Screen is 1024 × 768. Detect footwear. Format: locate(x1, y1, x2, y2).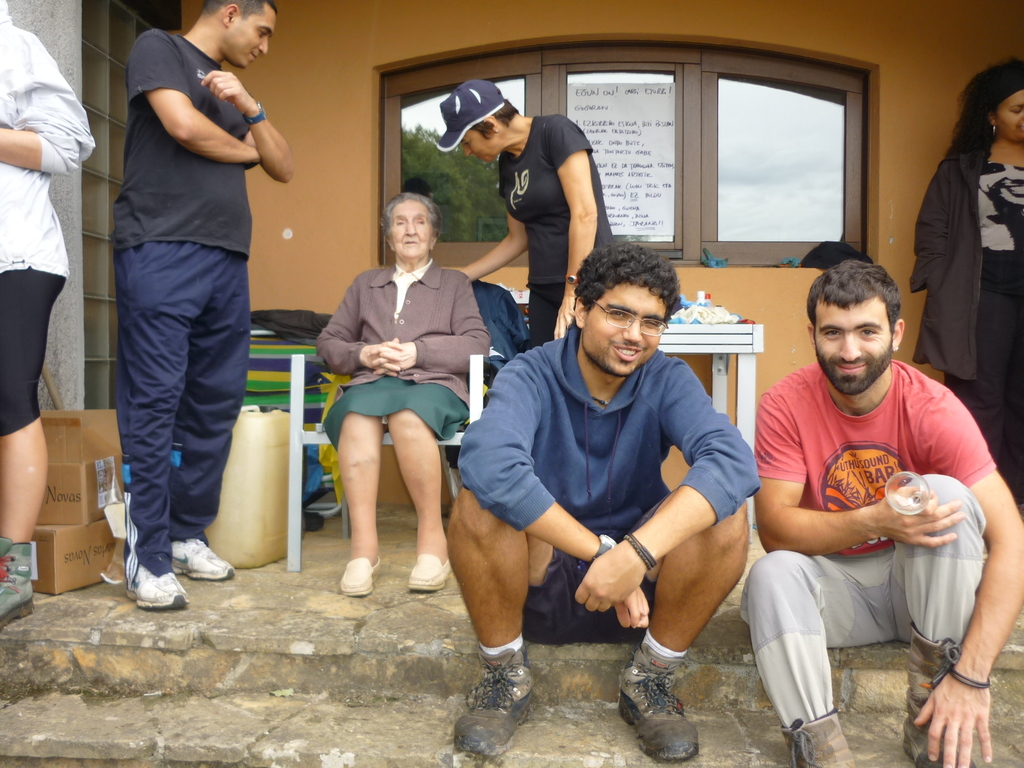
locate(612, 652, 714, 735).
